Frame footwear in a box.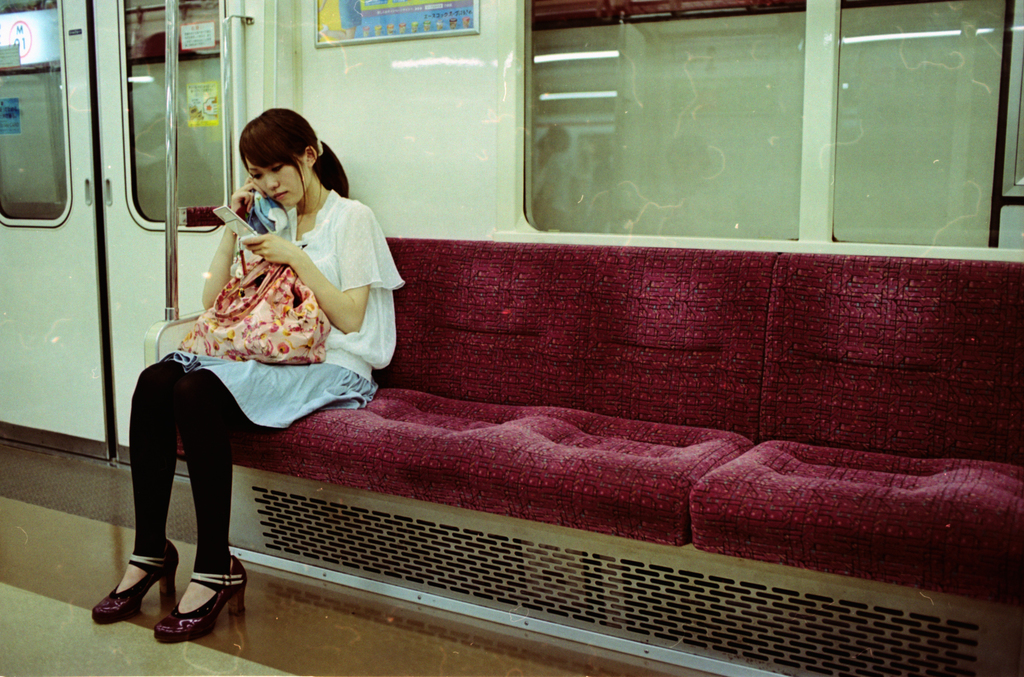
[107, 556, 224, 645].
